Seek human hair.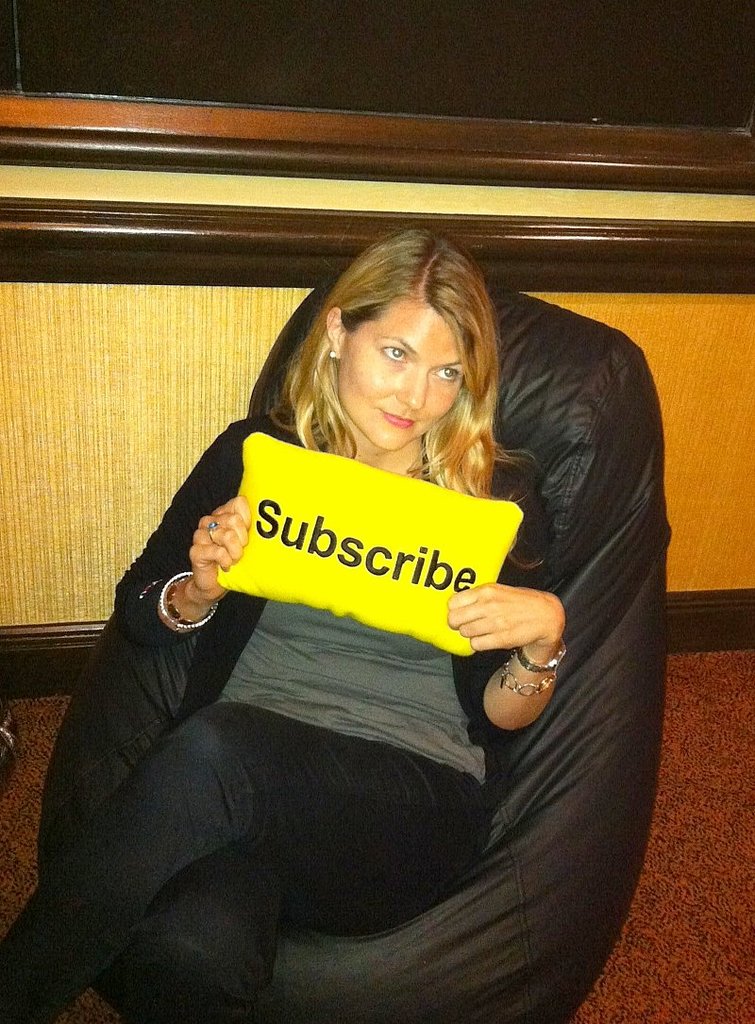
crop(262, 227, 514, 476).
